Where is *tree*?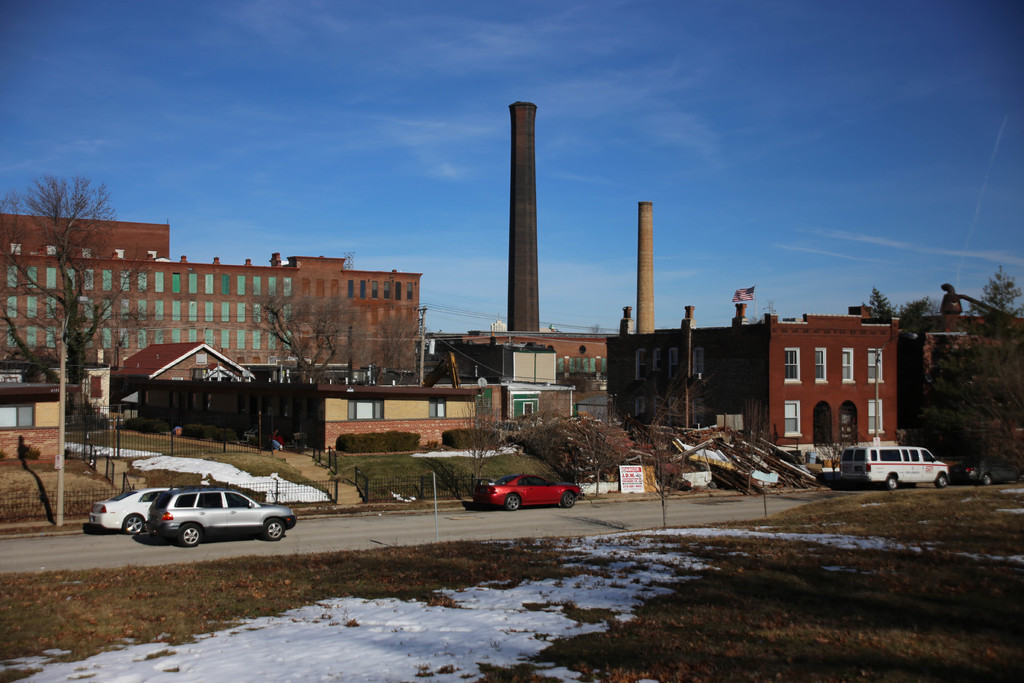
<bbox>970, 264, 1023, 317</bbox>.
